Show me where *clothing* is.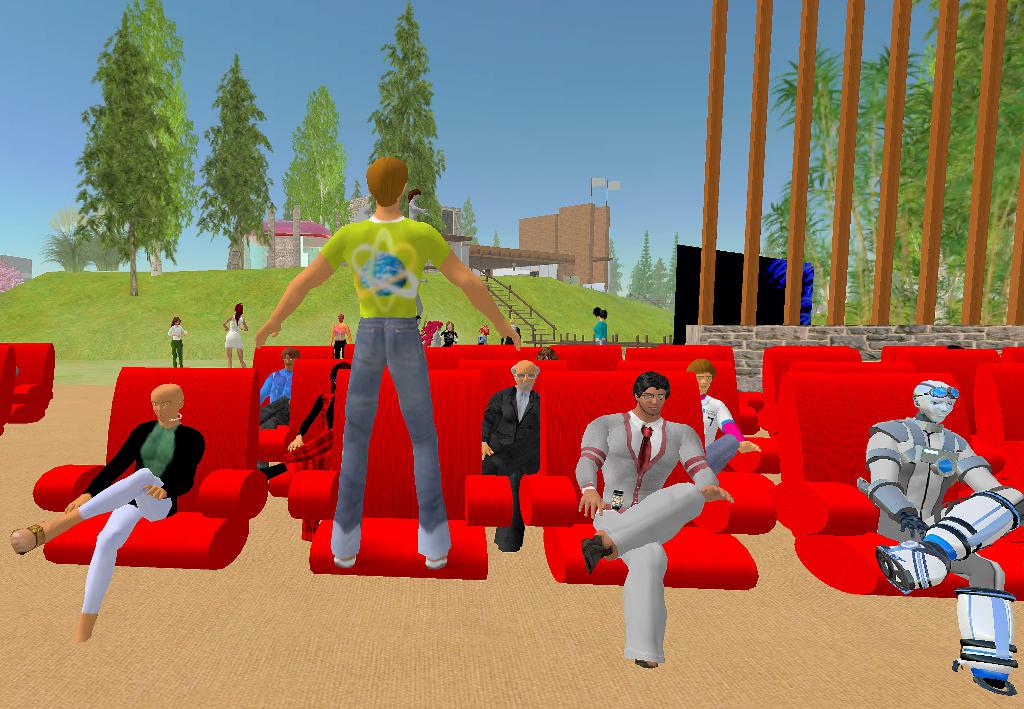
*clothing* is at 320,212,452,558.
